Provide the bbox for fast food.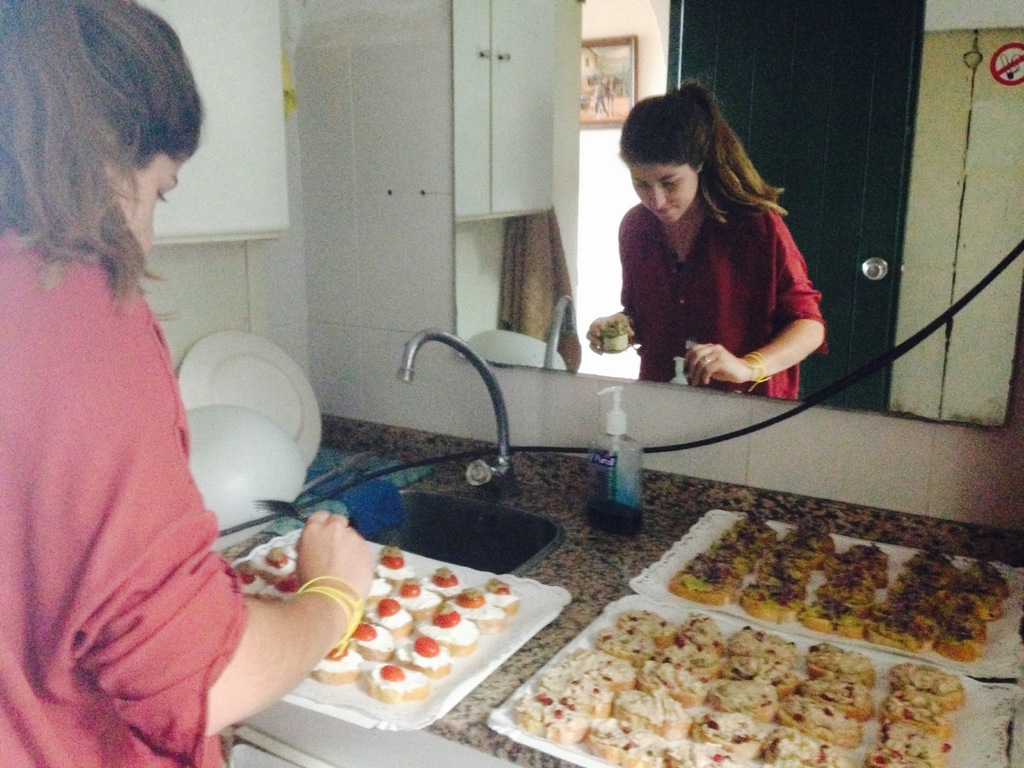
bbox=(366, 659, 432, 703).
